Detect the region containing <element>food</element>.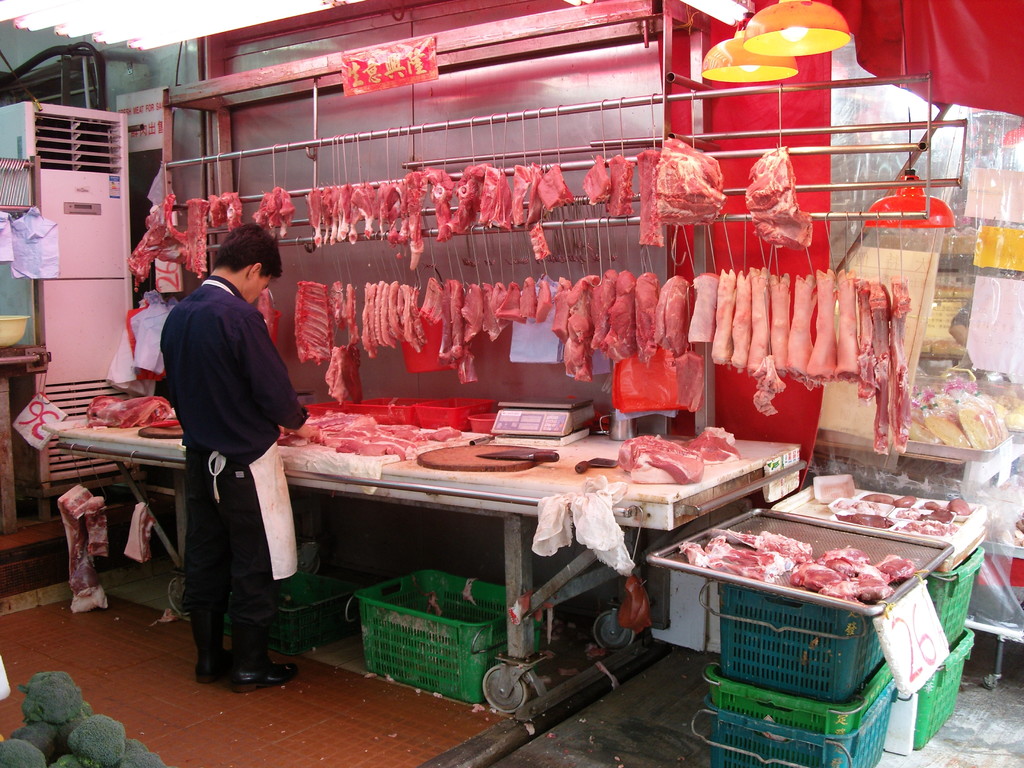
511:161:535:232.
